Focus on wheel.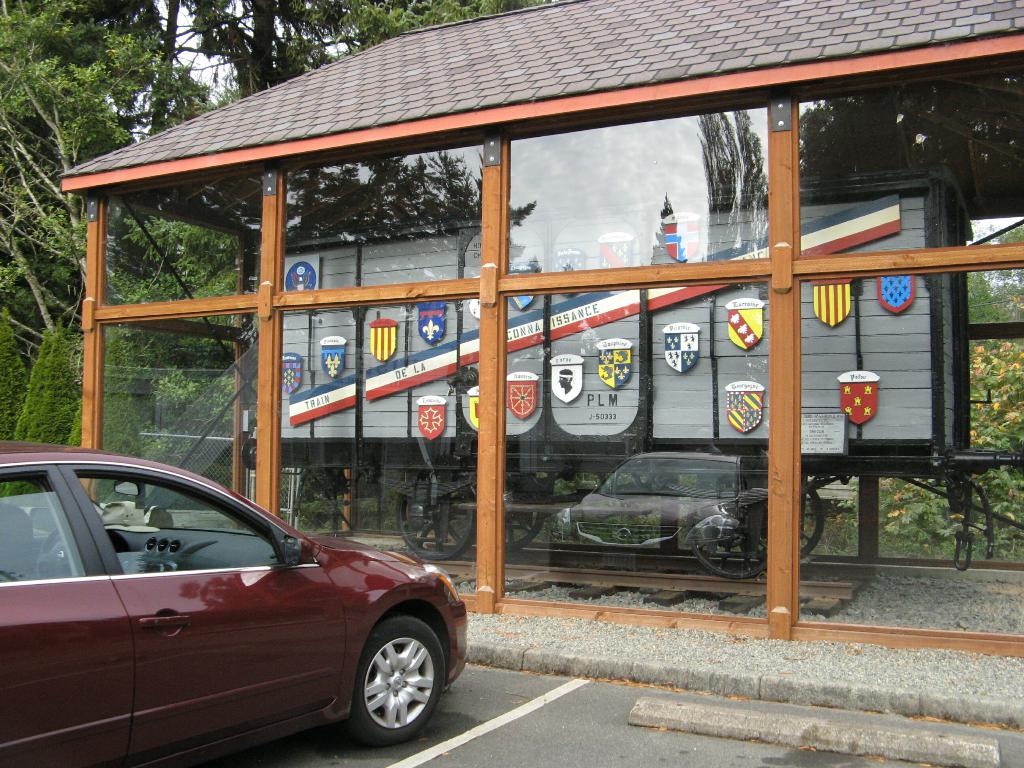
Focused at left=698, top=511, right=763, bottom=584.
